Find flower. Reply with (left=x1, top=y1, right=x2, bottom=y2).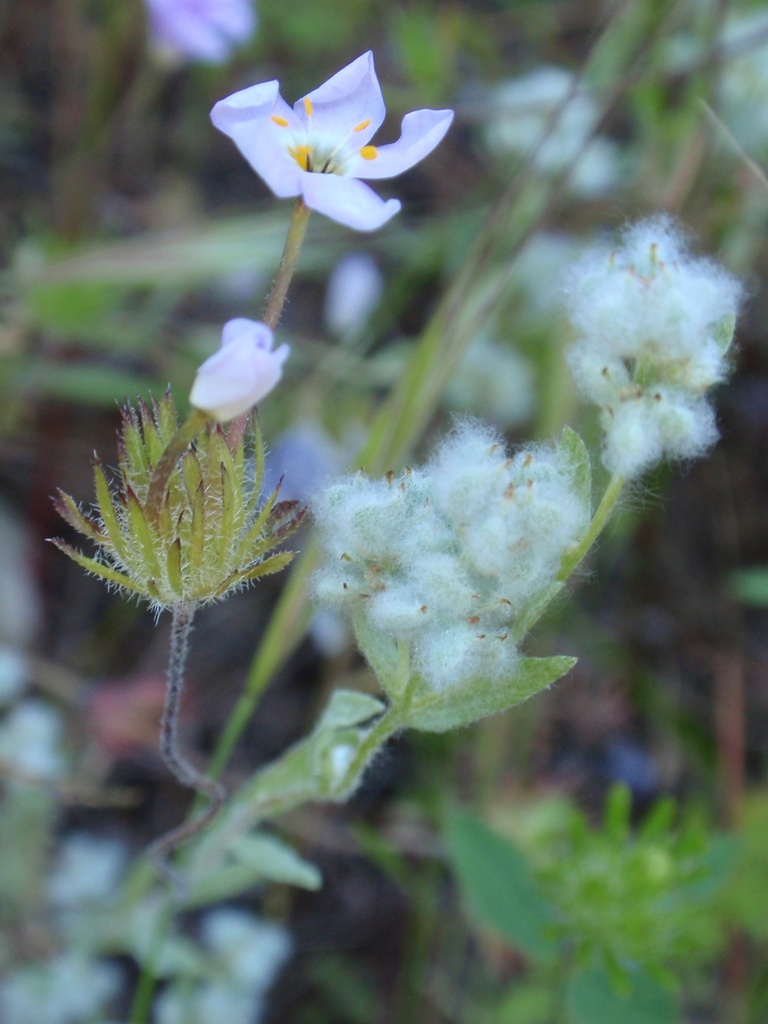
(left=209, top=40, right=465, bottom=239).
